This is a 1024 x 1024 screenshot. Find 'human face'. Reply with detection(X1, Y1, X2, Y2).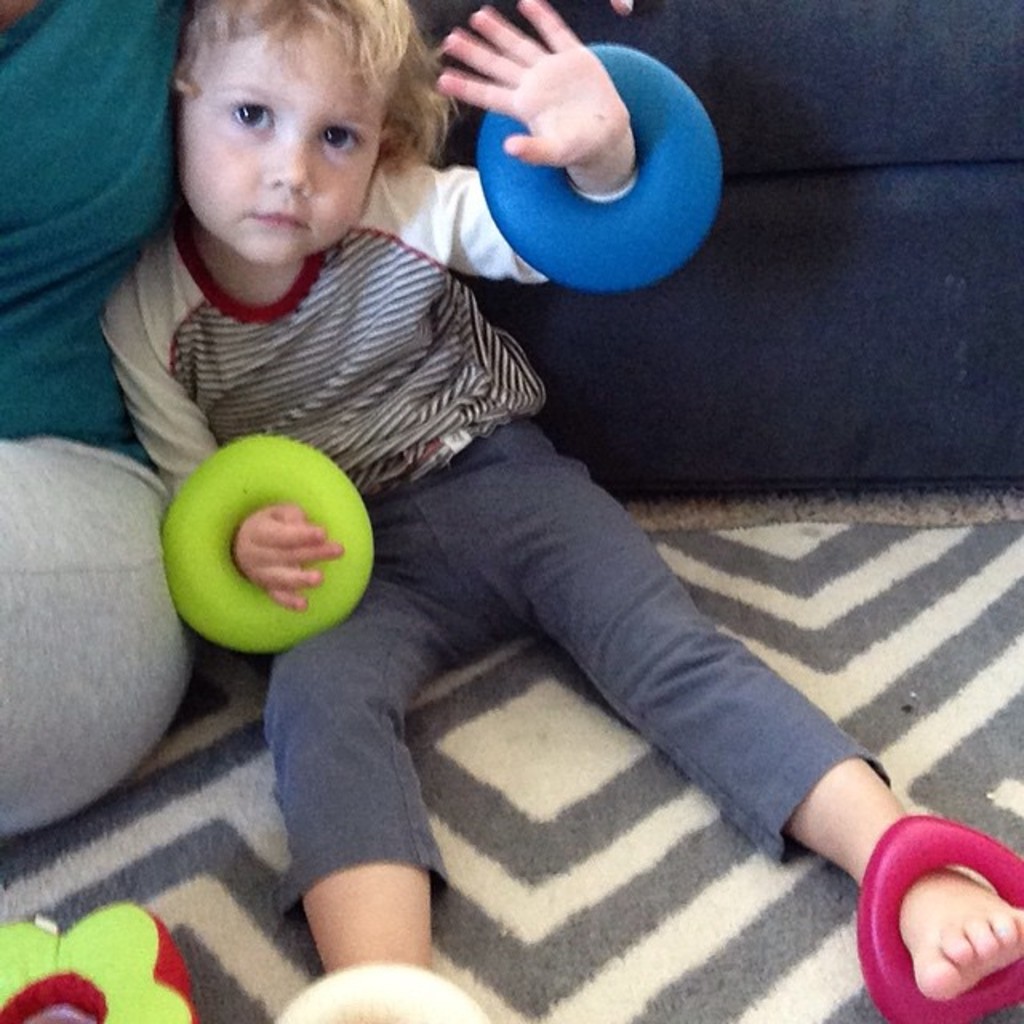
detection(174, 11, 397, 267).
